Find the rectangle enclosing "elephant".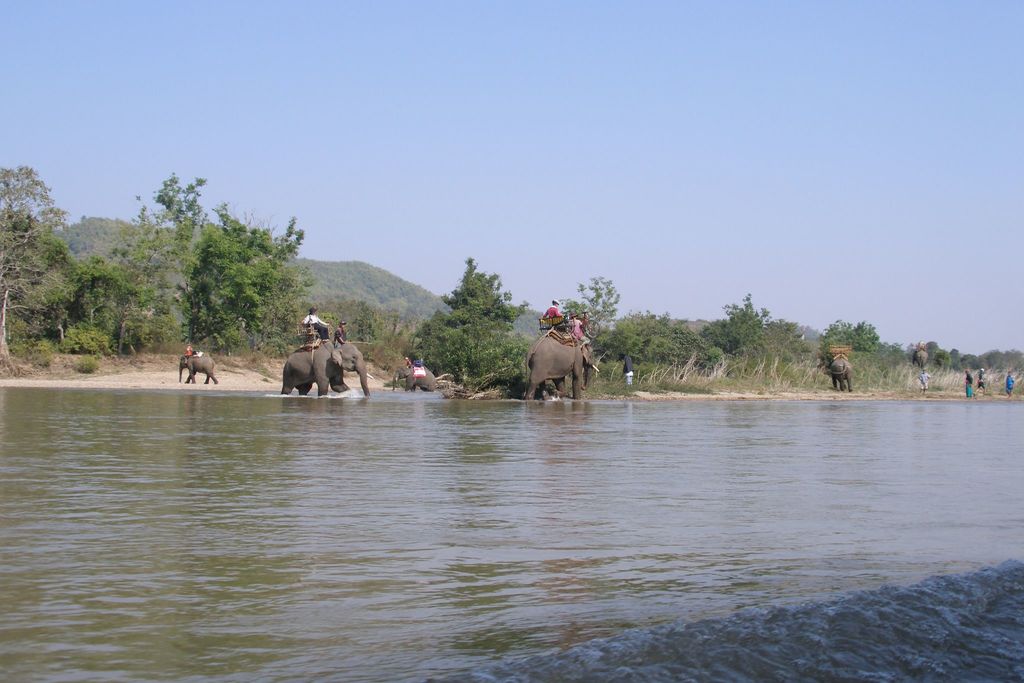
(280,340,372,399).
